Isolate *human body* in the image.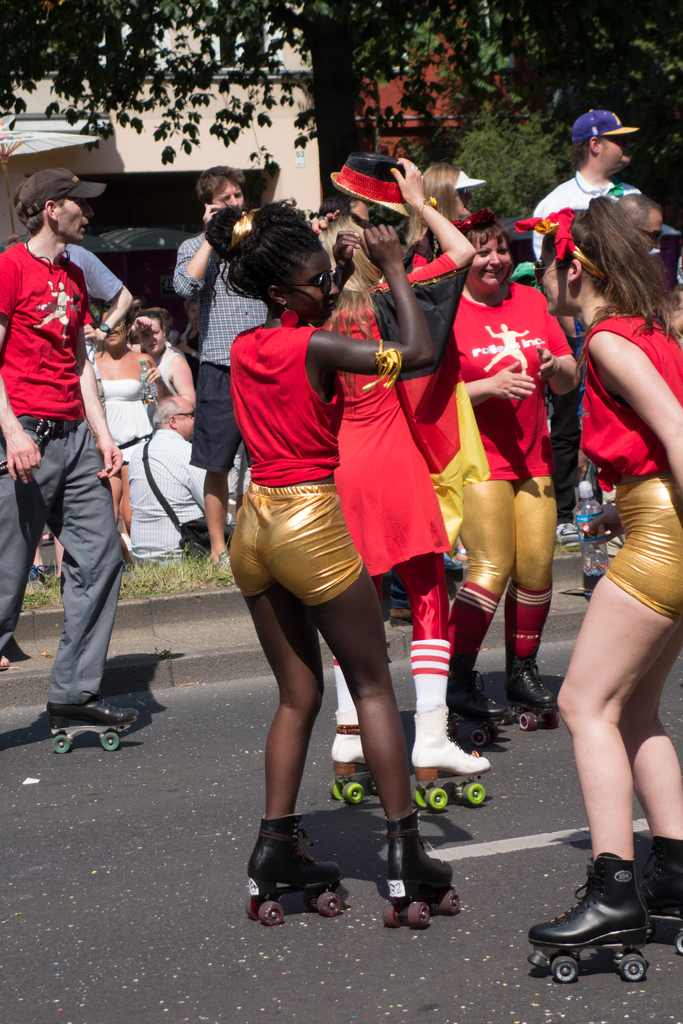
Isolated region: {"left": 527, "top": 111, "right": 628, "bottom": 253}.
